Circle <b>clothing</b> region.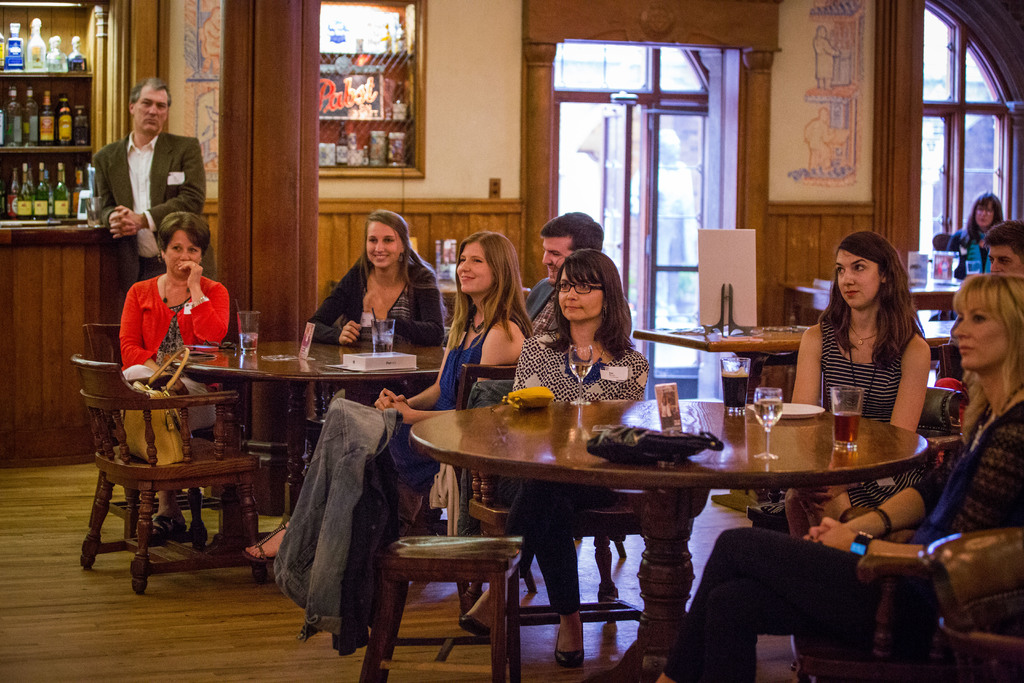
Region: (302,253,444,407).
